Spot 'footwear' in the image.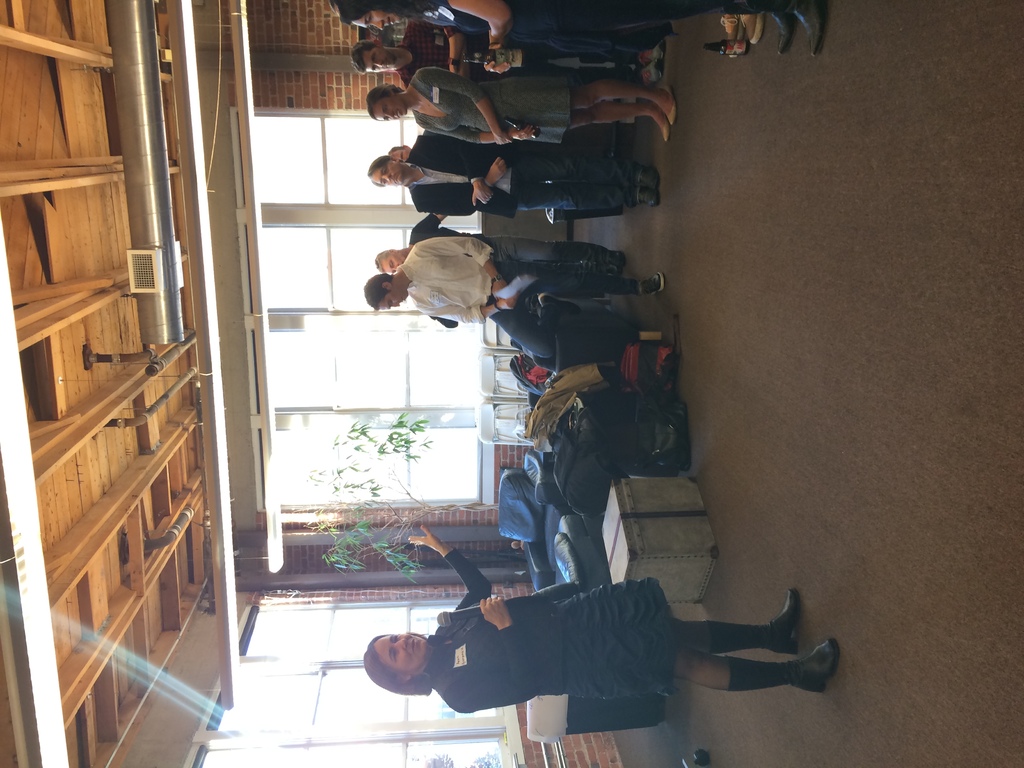
'footwear' found at 655, 120, 673, 140.
